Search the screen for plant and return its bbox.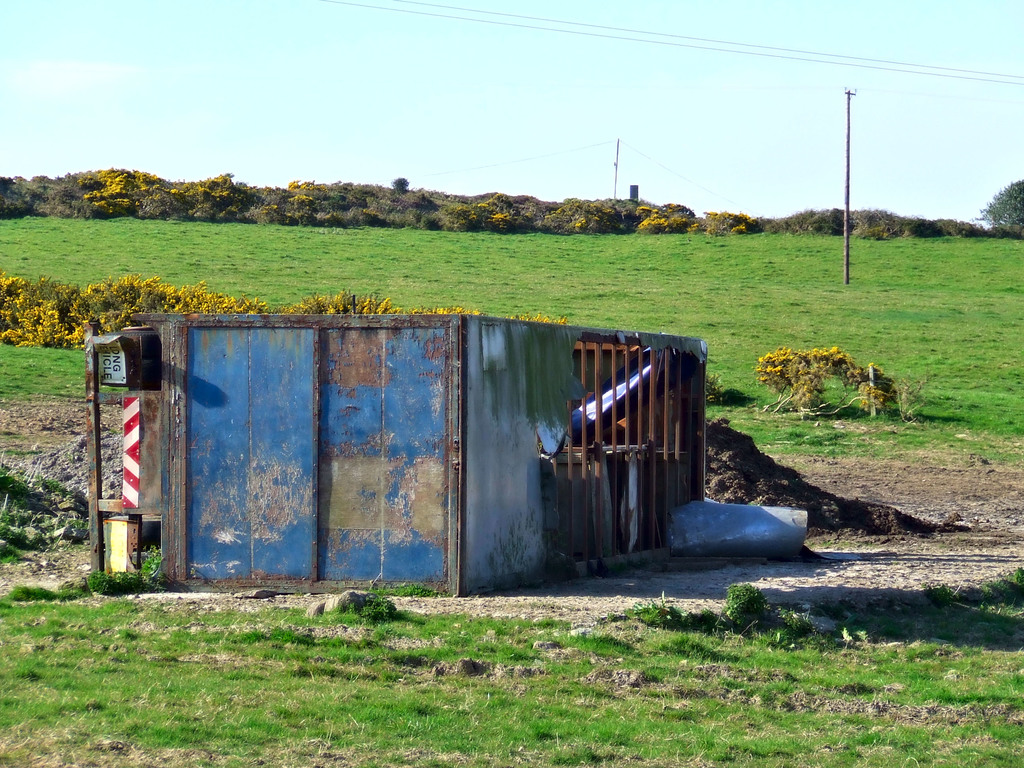
Found: {"left": 730, "top": 580, "right": 774, "bottom": 638}.
